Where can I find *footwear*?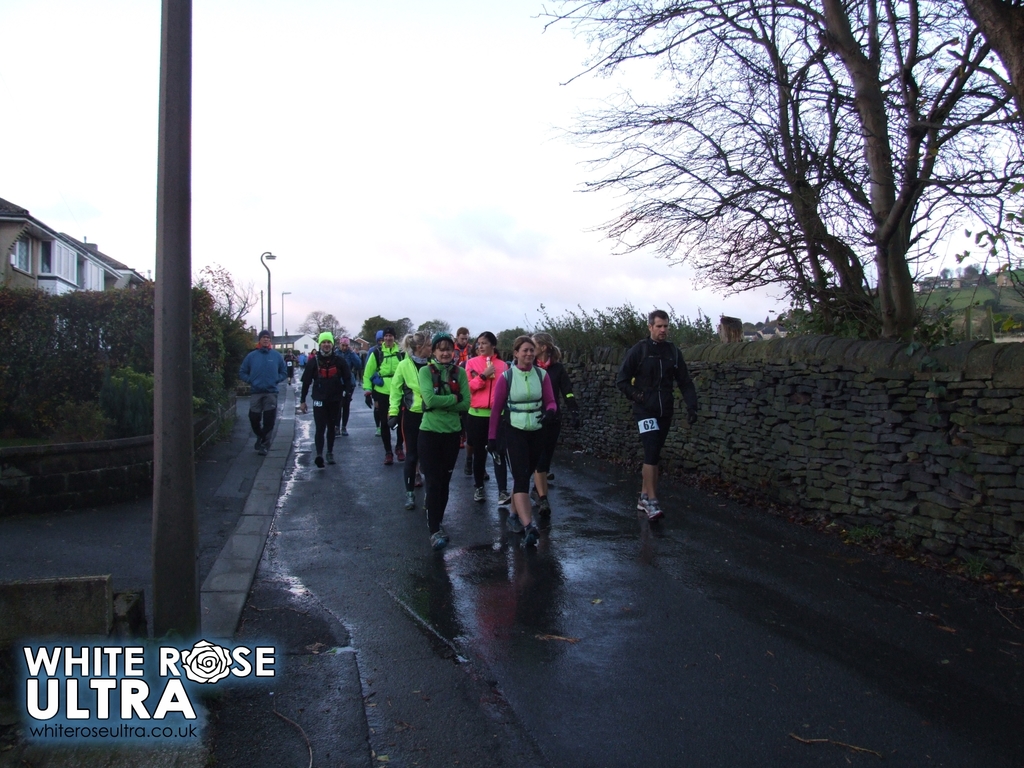
You can find it at Rect(499, 488, 514, 508).
